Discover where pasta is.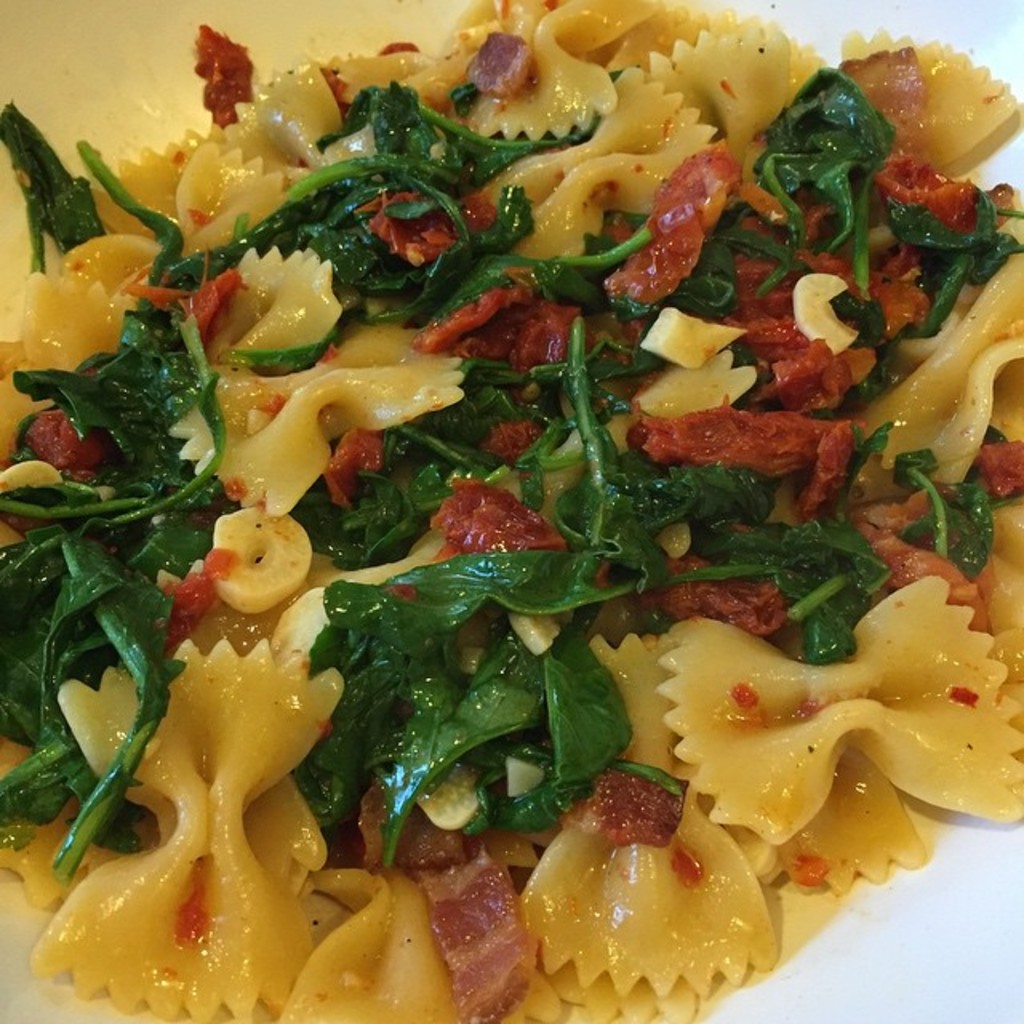
Discovered at 0/0/1022/1022.
